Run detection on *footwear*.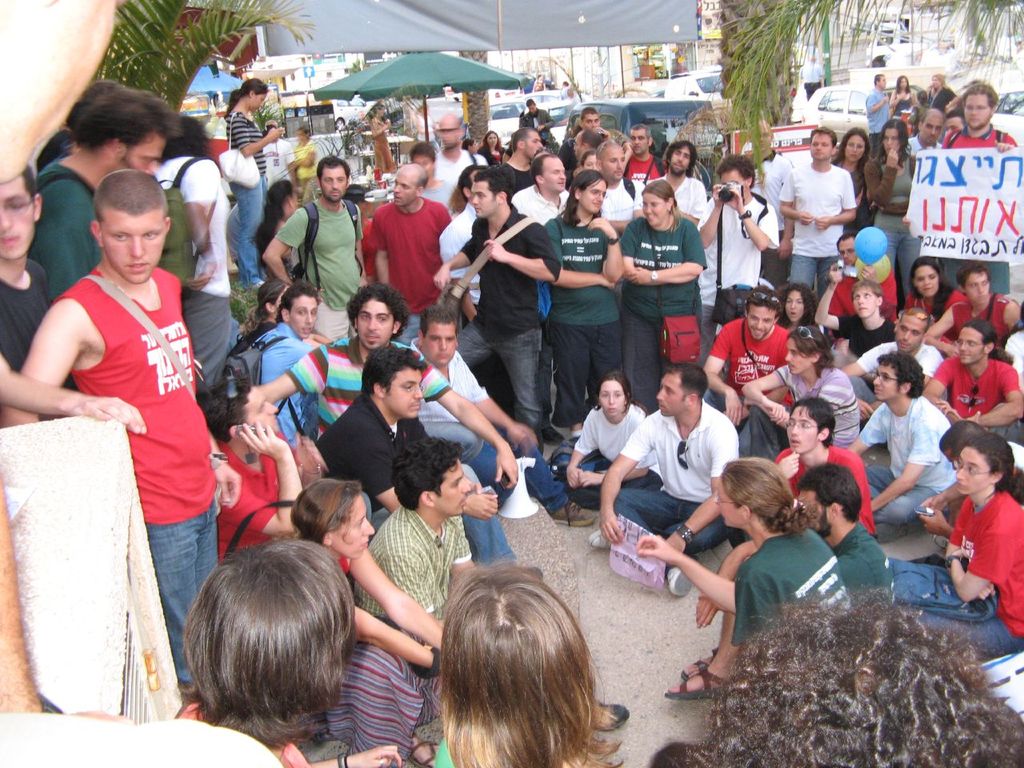
Result: select_region(593, 533, 609, 554).
